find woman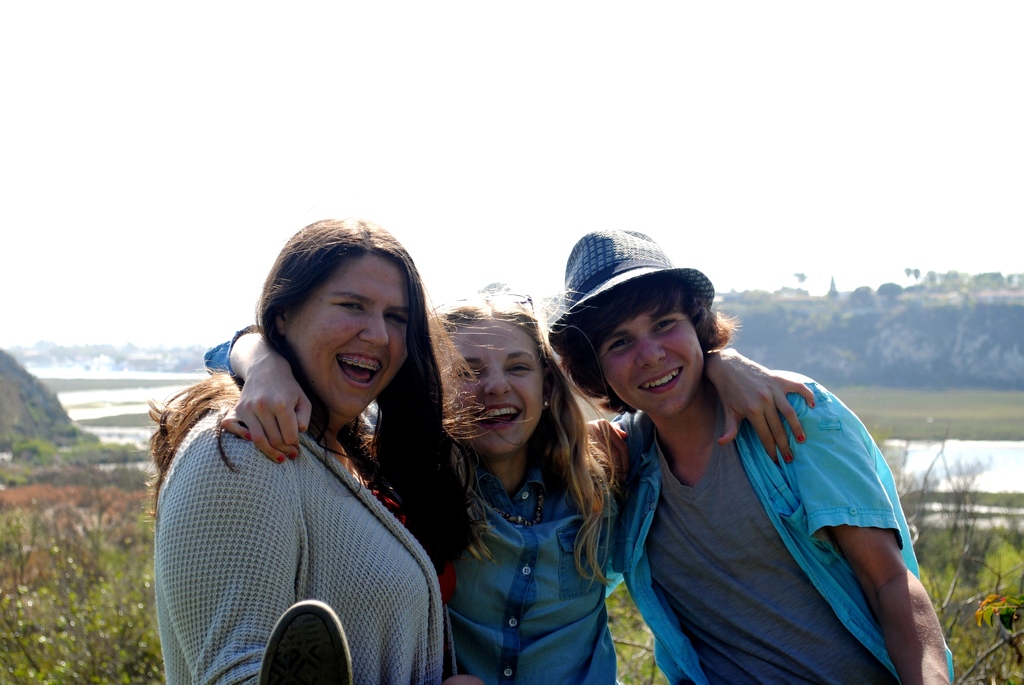
<box>146,209,479,679</box>
